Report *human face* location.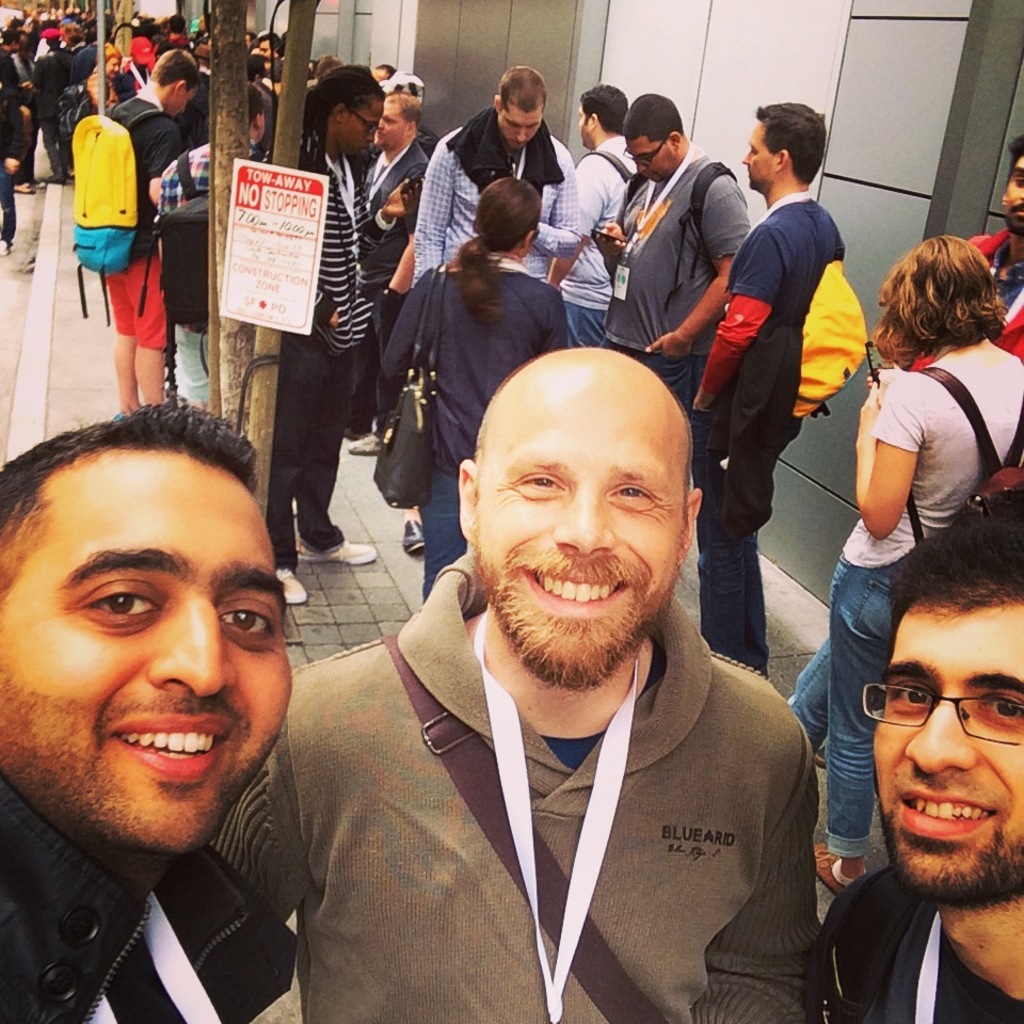
Report: (580, 106, 590, 143).
